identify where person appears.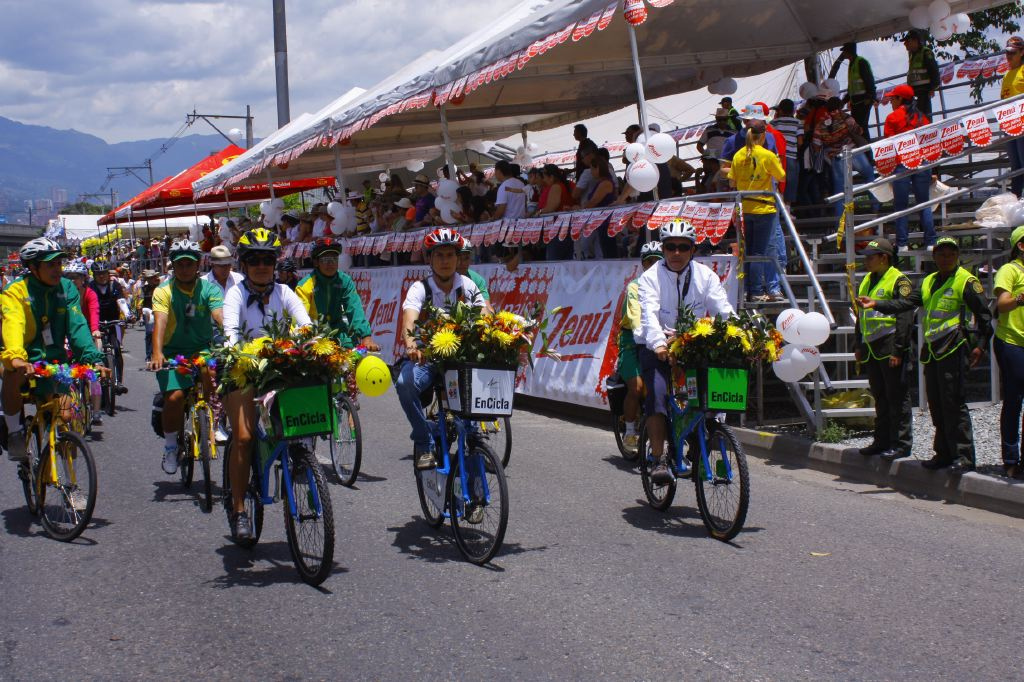
Appears at select_region(853, 235, 991, 474).
